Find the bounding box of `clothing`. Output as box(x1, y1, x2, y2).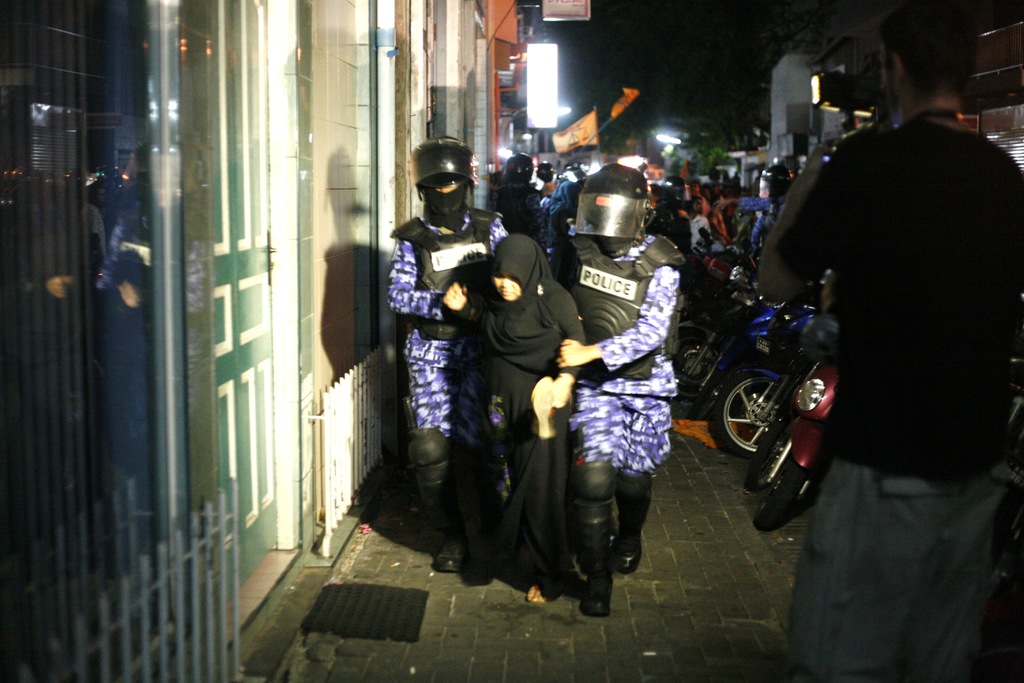
box(693, 217, 709, 256).
